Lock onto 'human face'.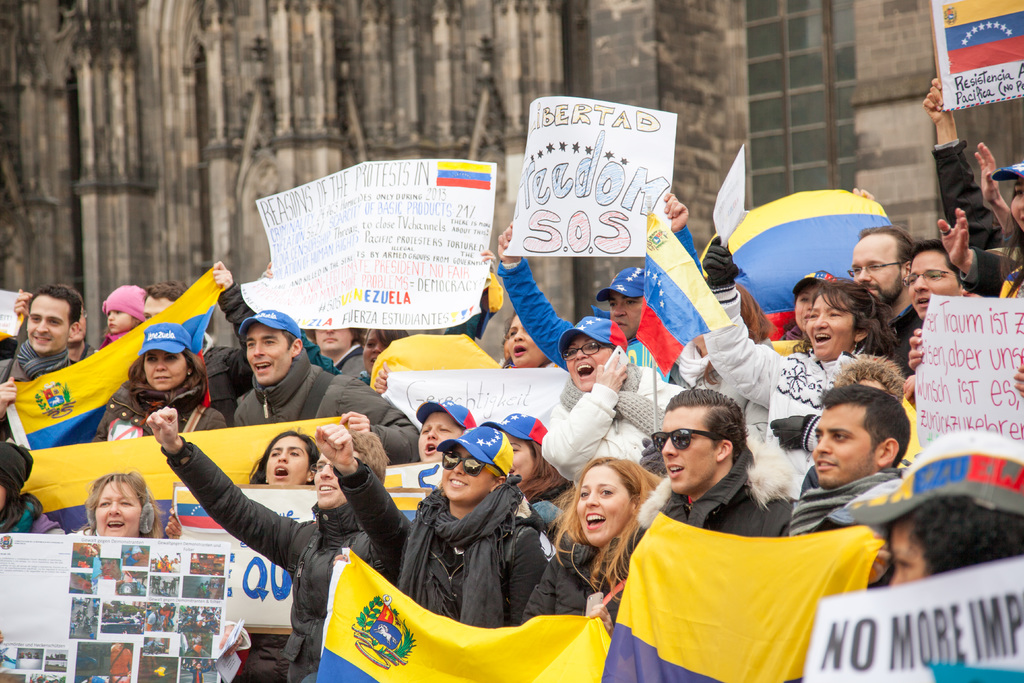
Locked: bbox=(265, 430, 307, 486).
